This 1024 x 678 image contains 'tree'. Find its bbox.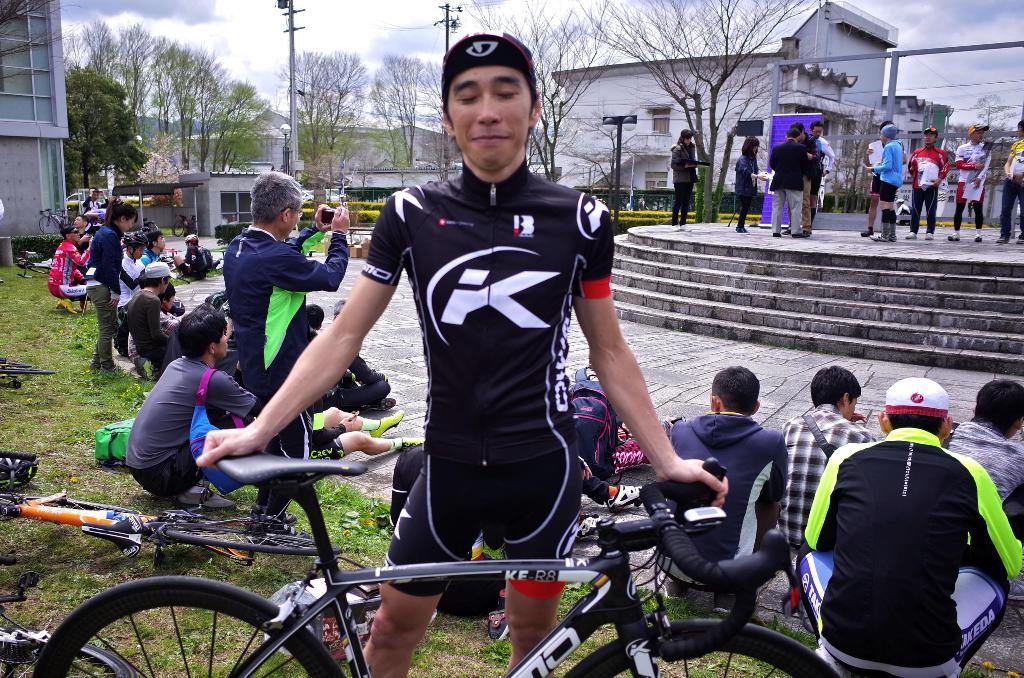
[360,52,436,174].
